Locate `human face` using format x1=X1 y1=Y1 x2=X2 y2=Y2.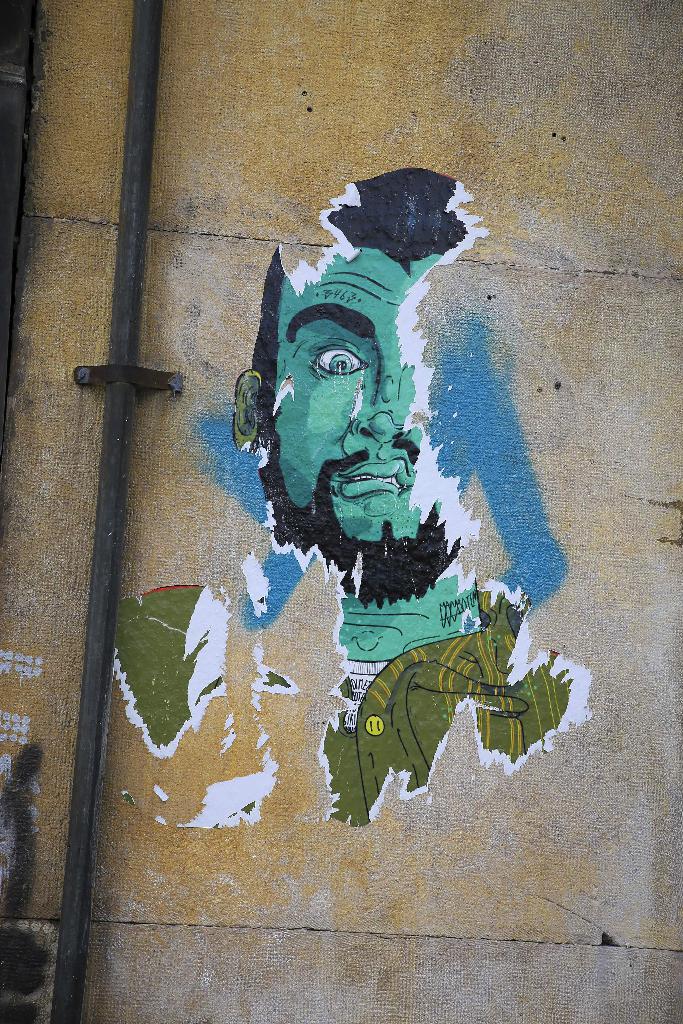
x1=277 y1=245 x2=441 y2=541.
